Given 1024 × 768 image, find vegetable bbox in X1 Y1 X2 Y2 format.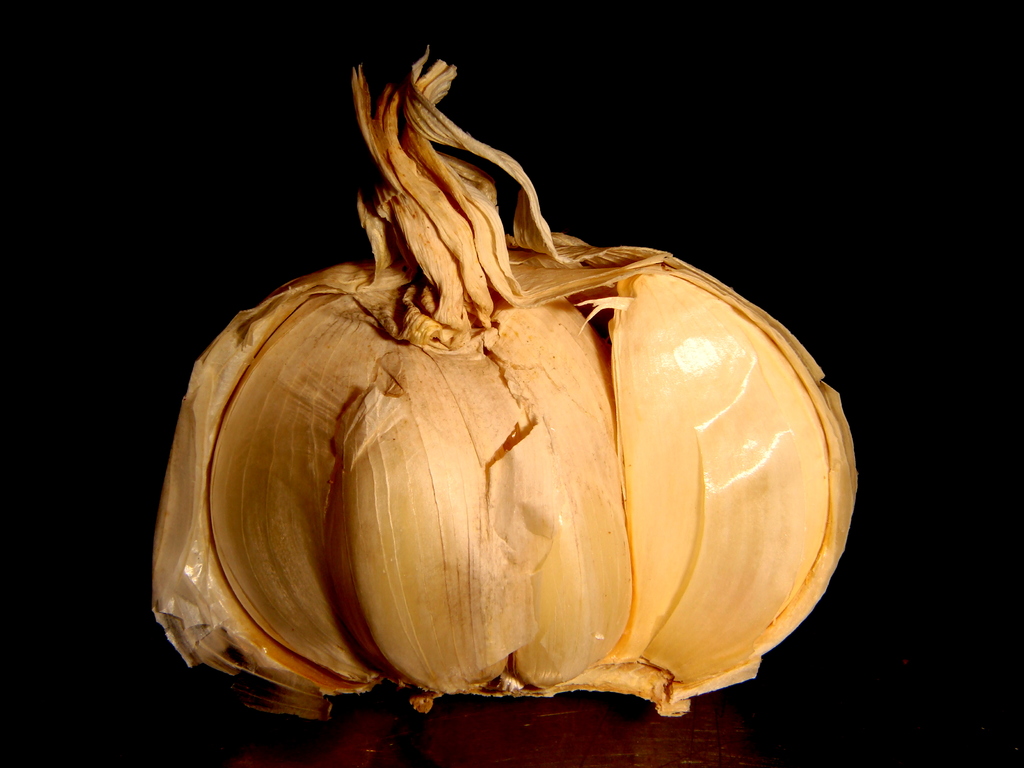
150 40 863 720.
